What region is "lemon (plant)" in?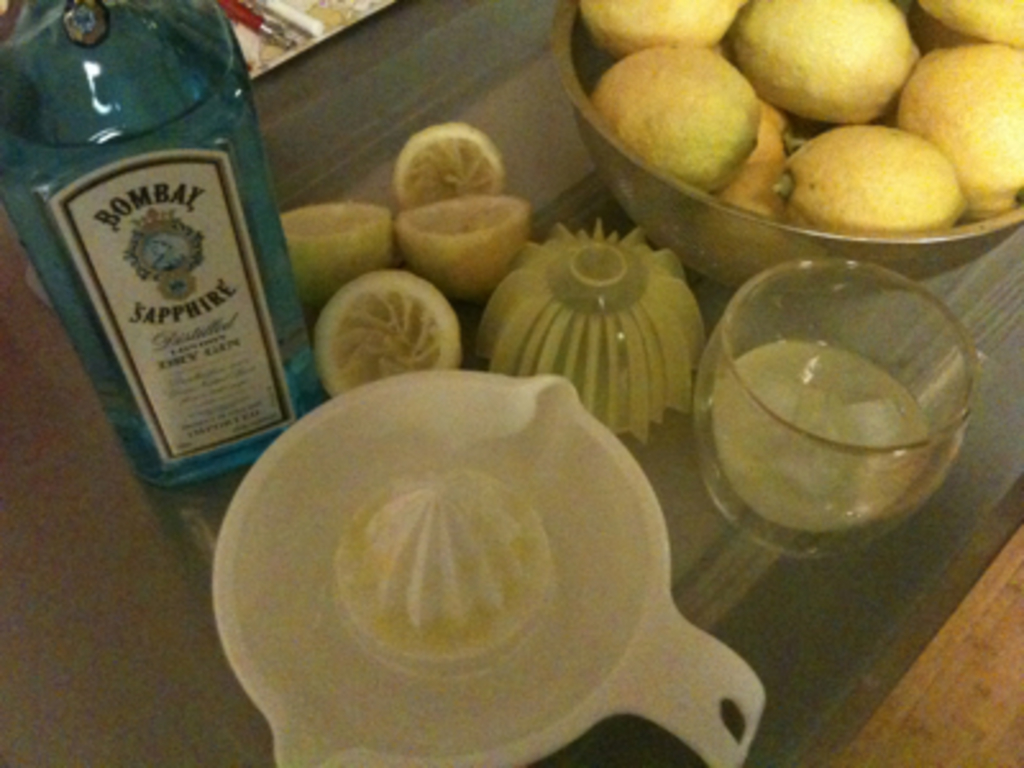
x1=392 y1=118 x2=504 y2=202.
